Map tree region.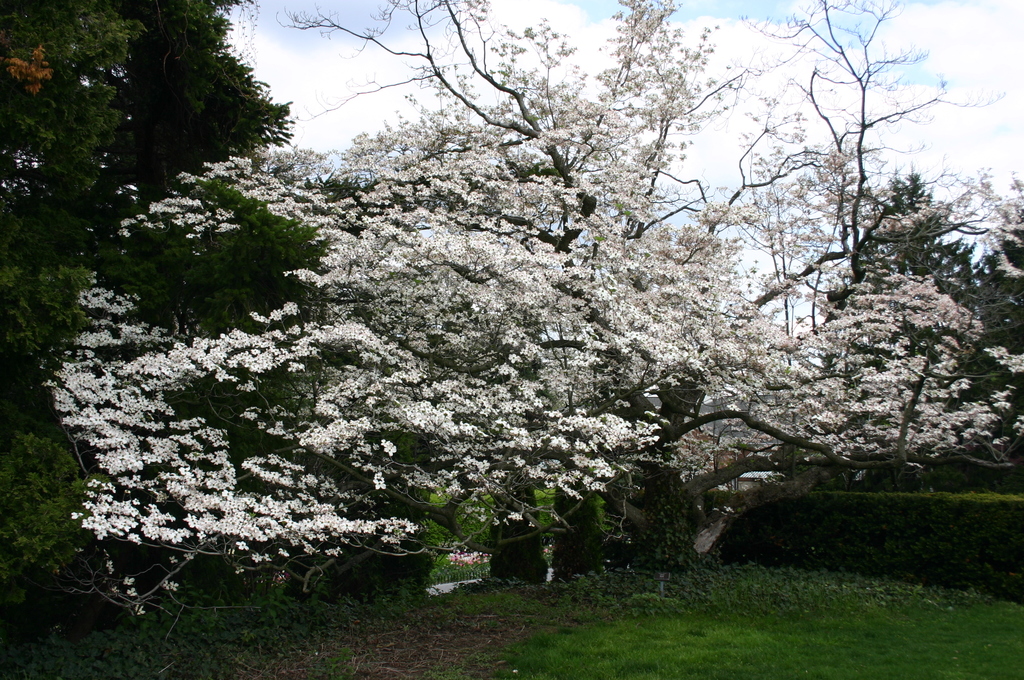
Mapped to (0, 0, 309, 578).
